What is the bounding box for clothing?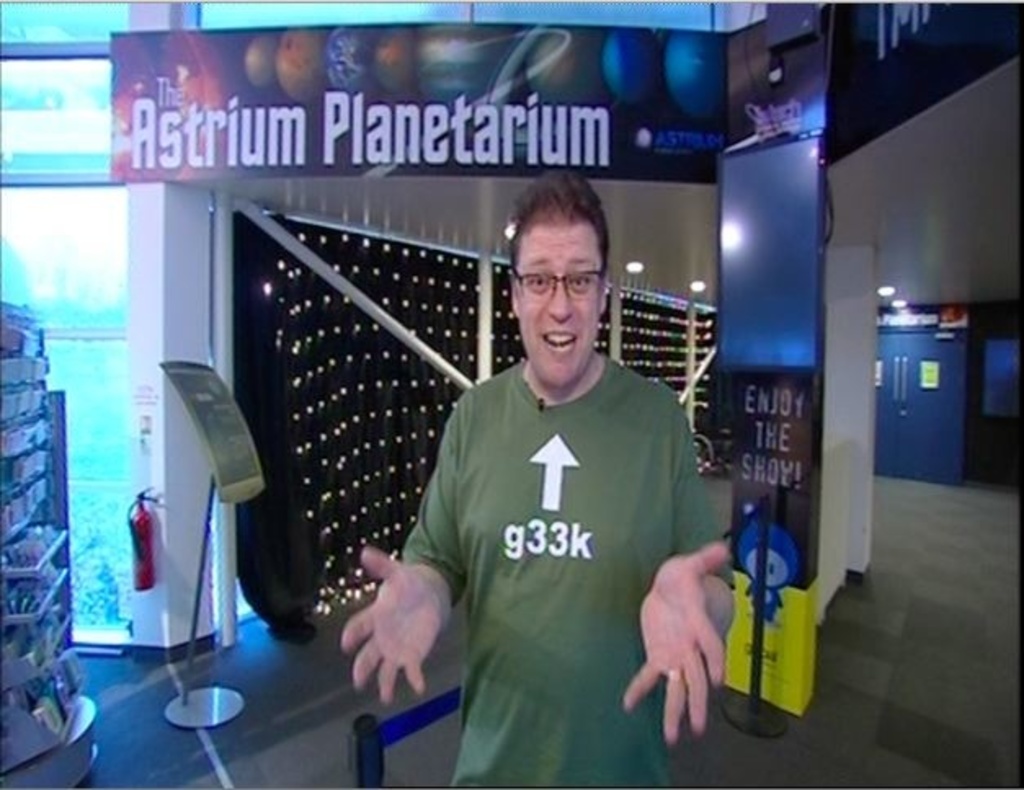
[394,302,732,752].
